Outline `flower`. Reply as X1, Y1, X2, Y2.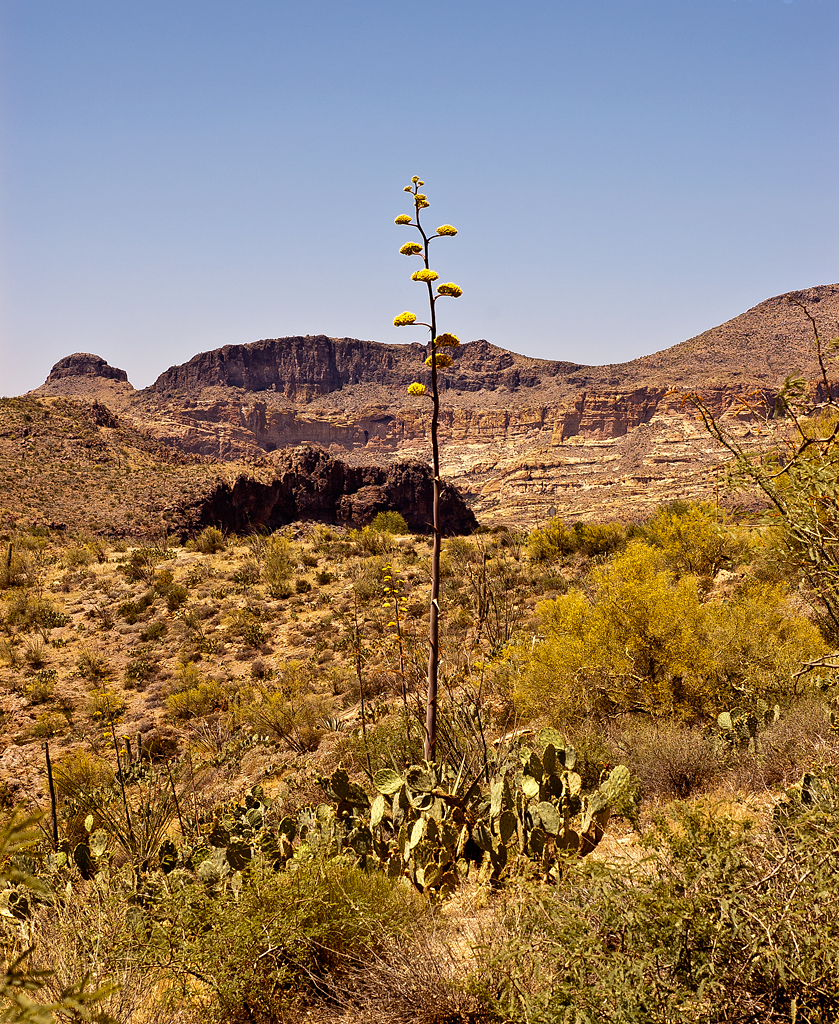
396, 239, 423, 255.
